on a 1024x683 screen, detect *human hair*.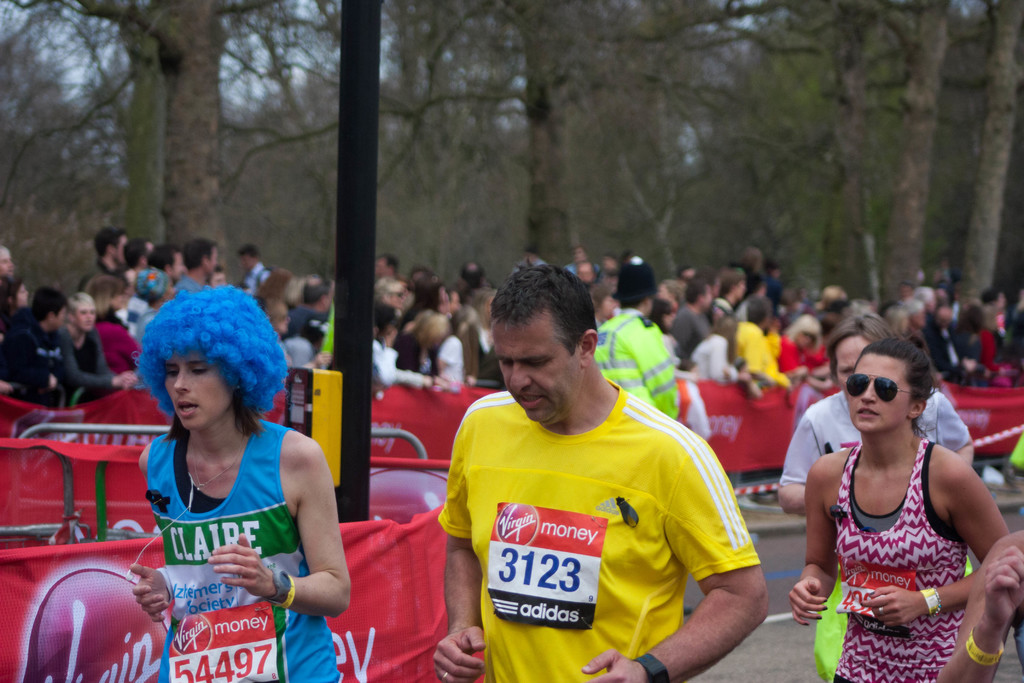
detection(237, 243, 261, 258).
